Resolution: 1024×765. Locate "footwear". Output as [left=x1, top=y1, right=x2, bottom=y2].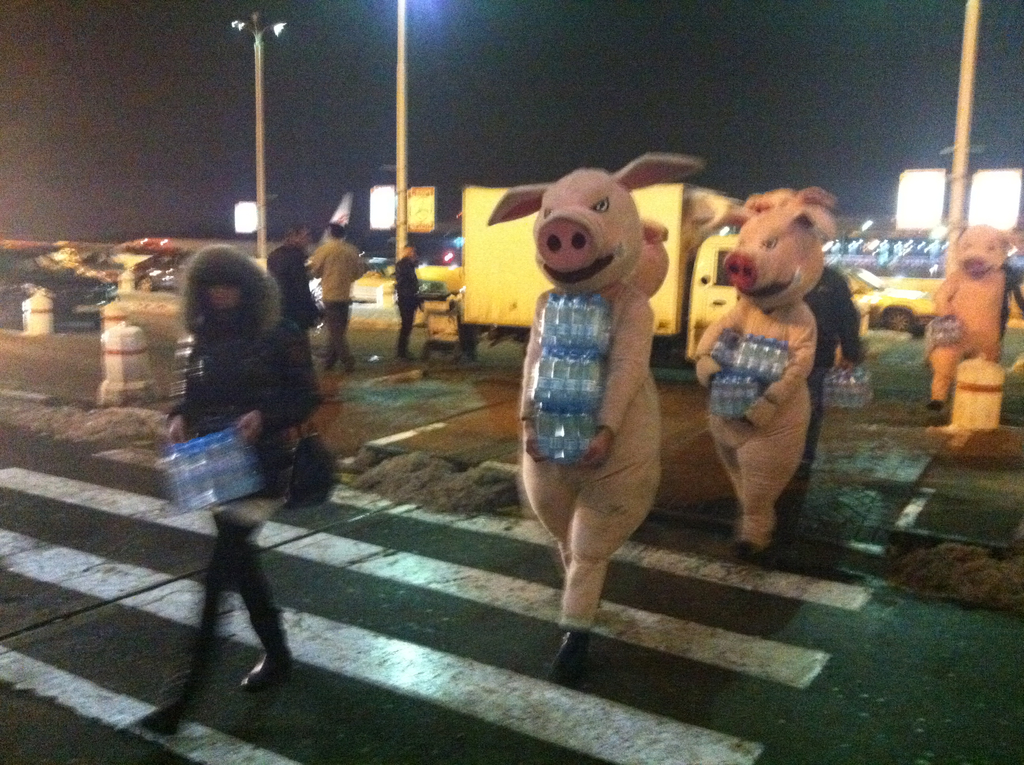
[left=241, top=634, right=296, bottom=692].
